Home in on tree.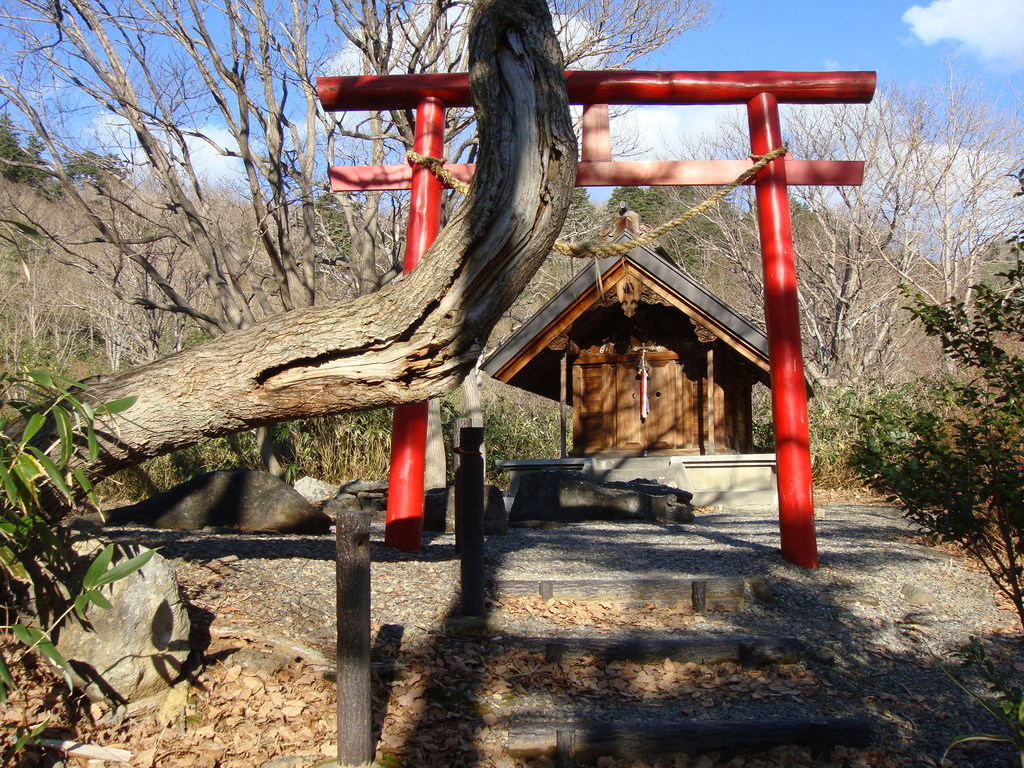
Homed in at 679, 196, 740, 257.
